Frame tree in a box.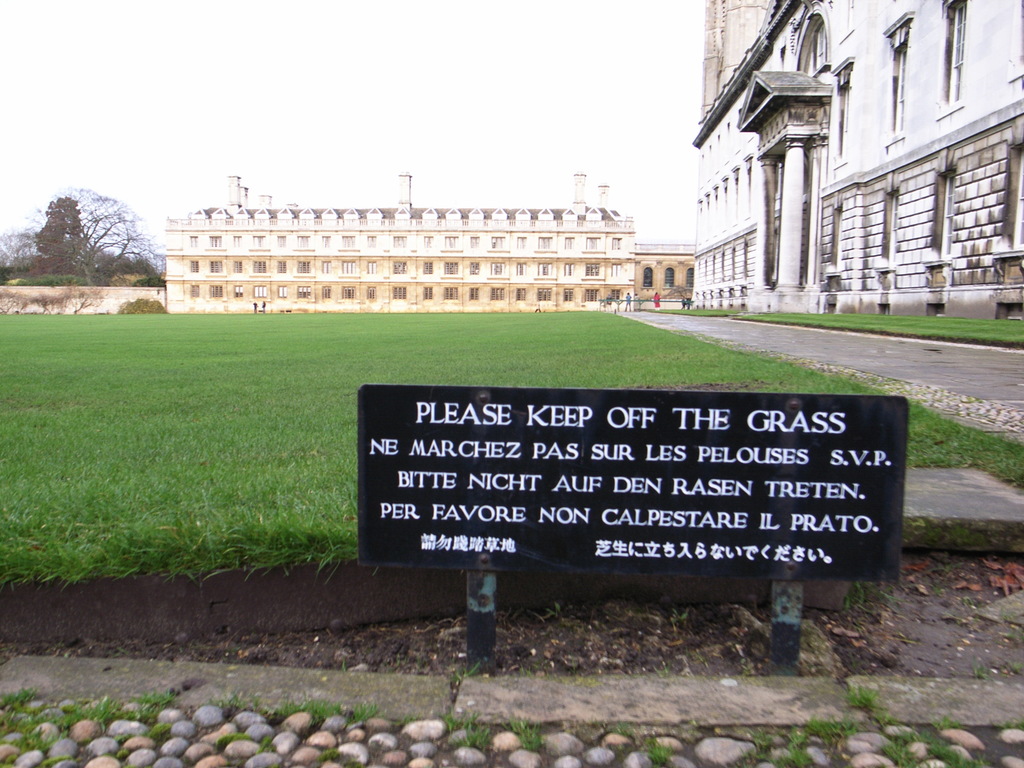
[x1=0, y1=189, x2=164, y2=289].
